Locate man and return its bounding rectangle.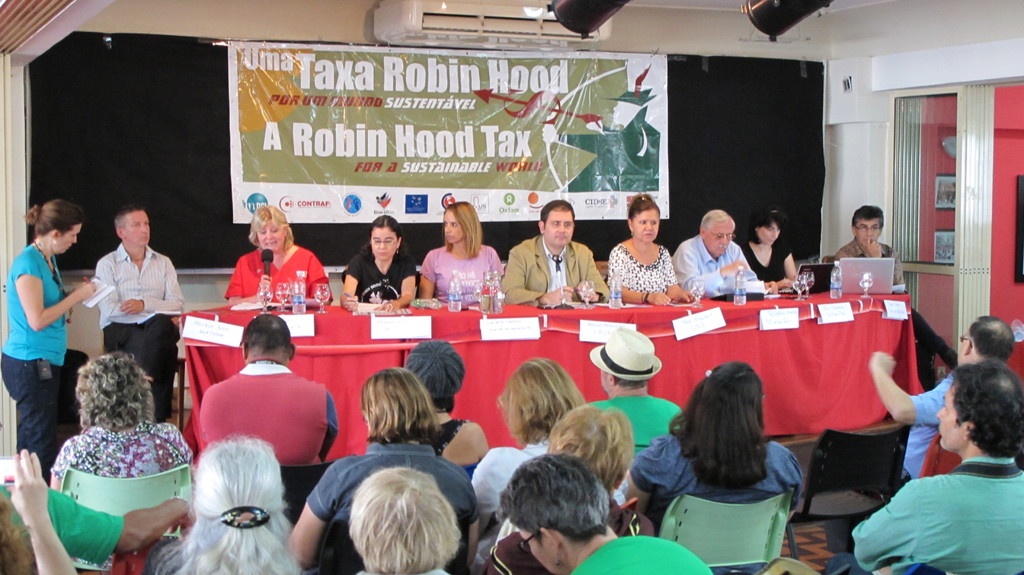
835:201:950:393.
